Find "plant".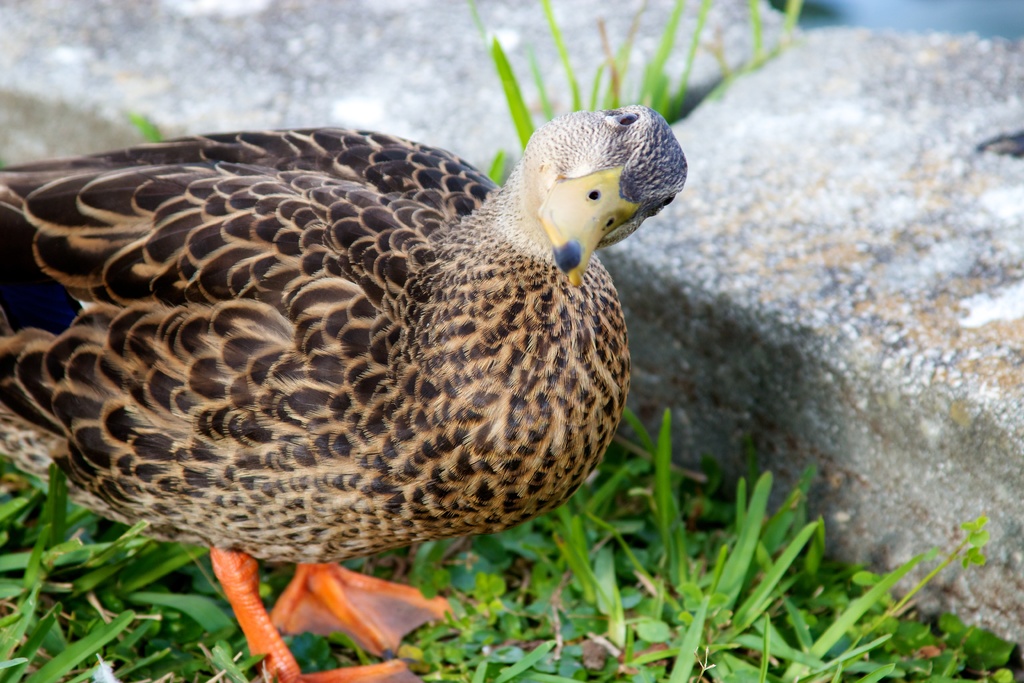
[115, 118, 156, 144].
